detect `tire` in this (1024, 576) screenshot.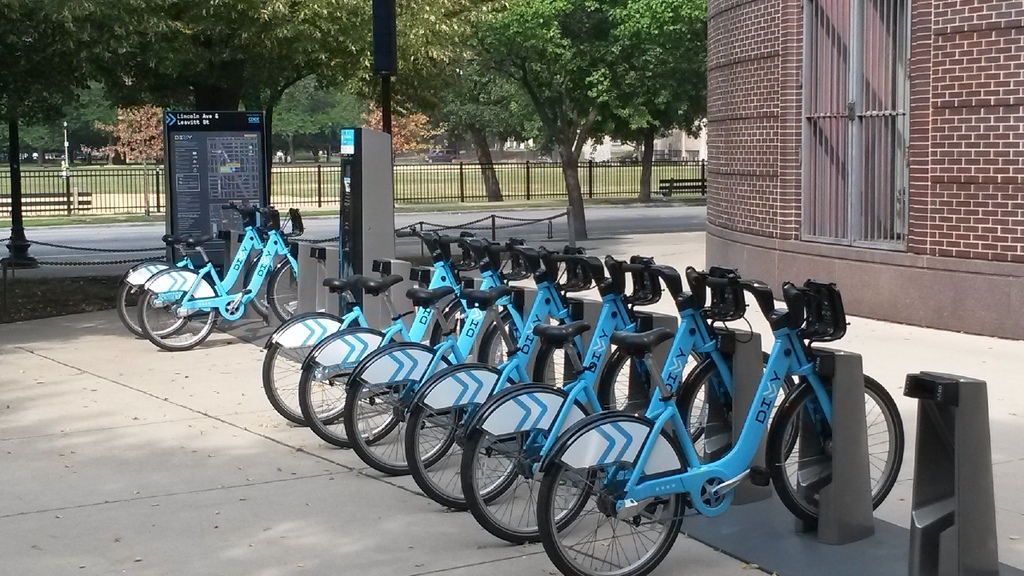
Detection: <bbox>408, 361, 526, 505</bbox>.
